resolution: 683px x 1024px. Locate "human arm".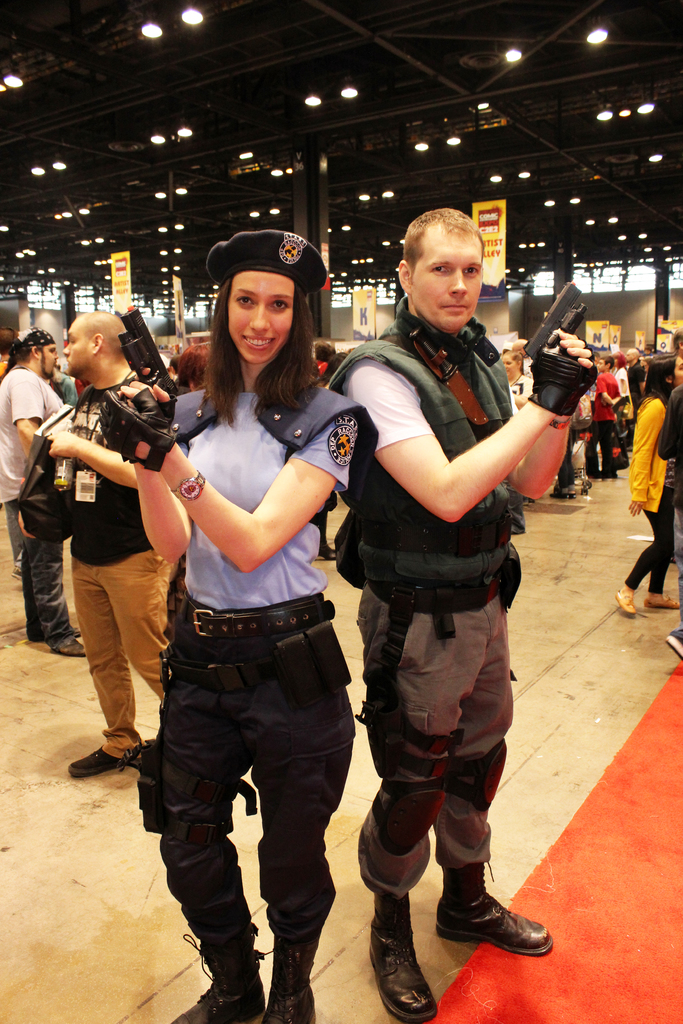
{"left": 13, "top": 370, "right": 36, "bottom": 449}.
